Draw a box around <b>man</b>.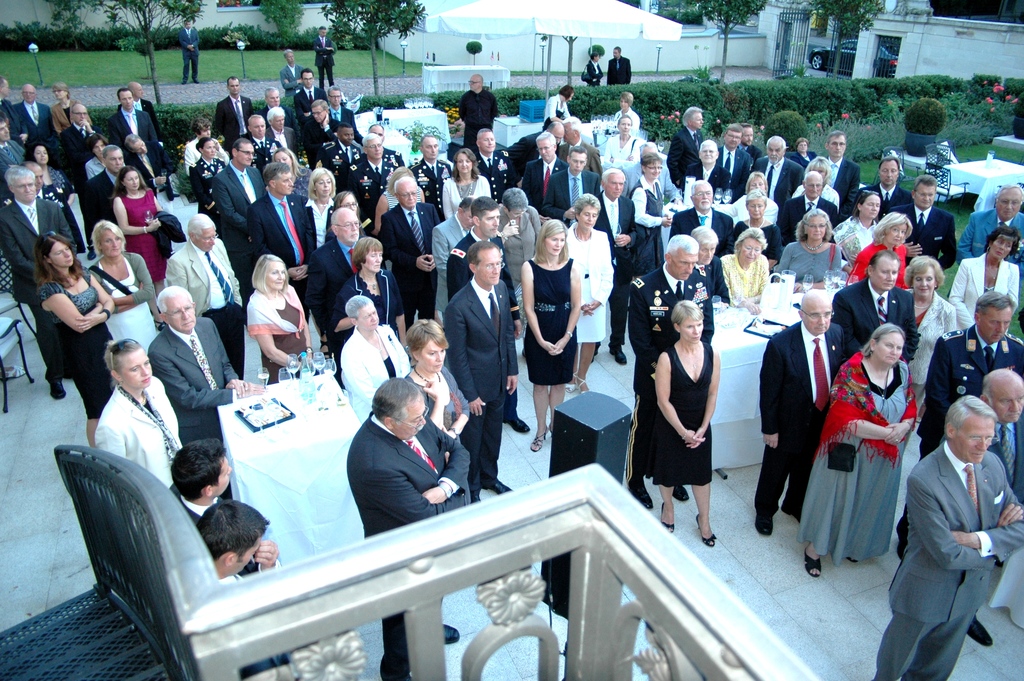
detection(445, 241, 521, 504).
